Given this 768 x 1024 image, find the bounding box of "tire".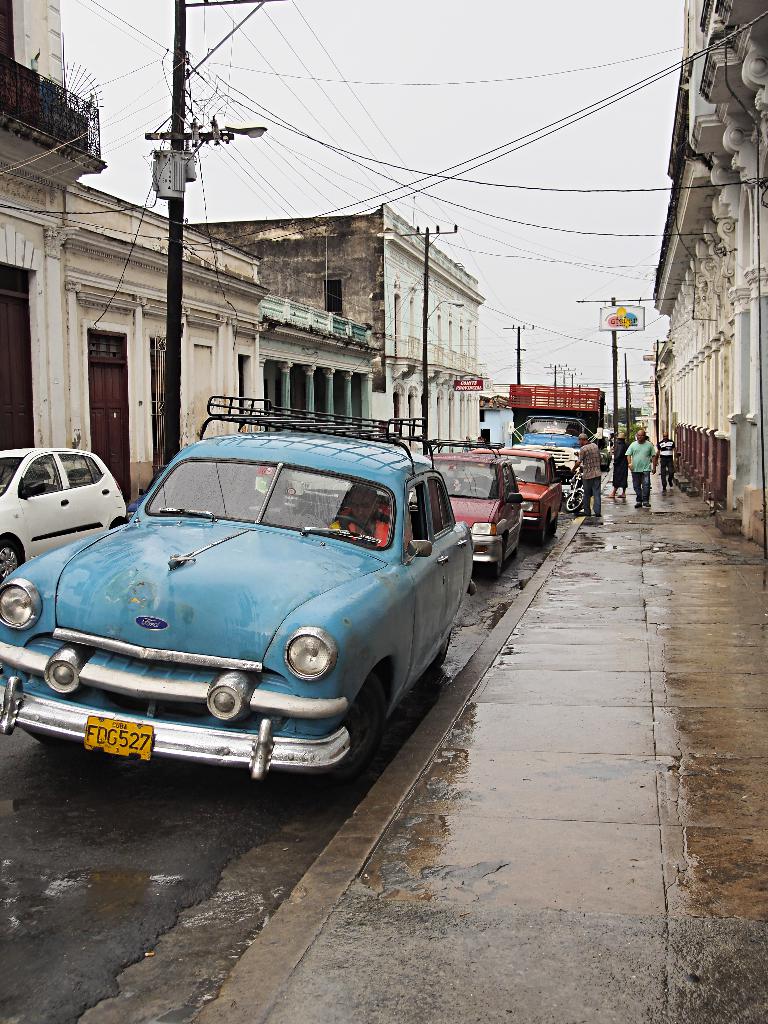
538:517:548:541.
